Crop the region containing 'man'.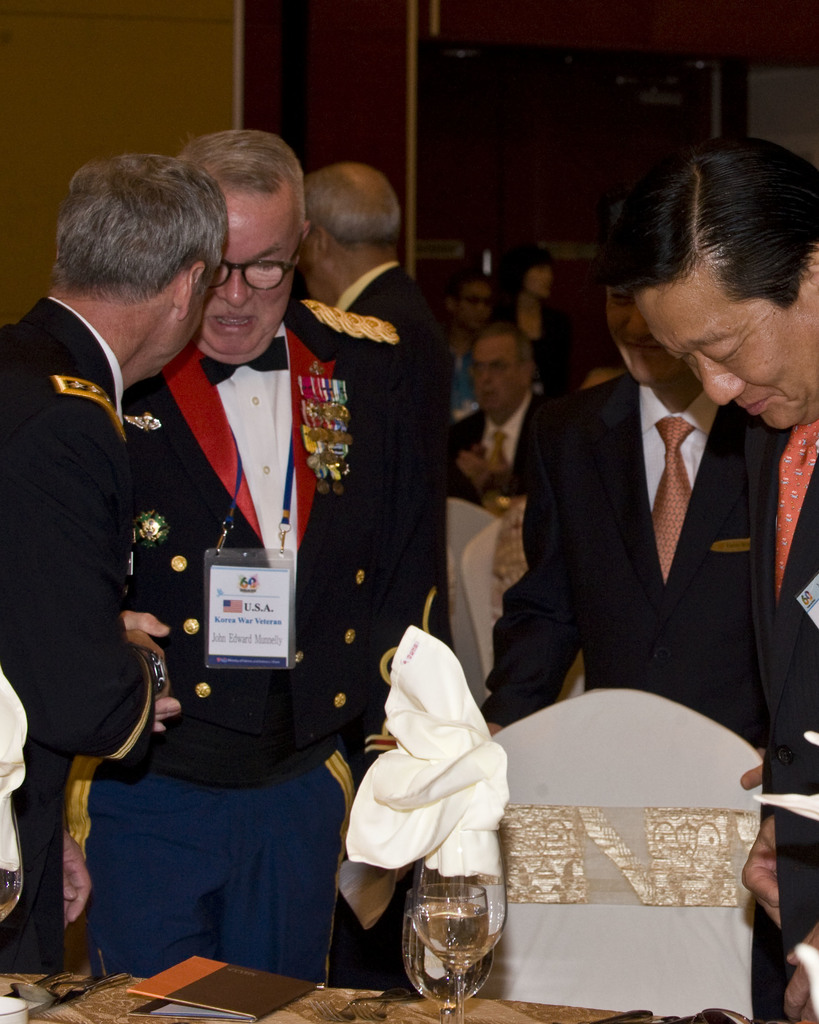
Crop region: [x1=487, y1=165, x2=816, y2=818].
